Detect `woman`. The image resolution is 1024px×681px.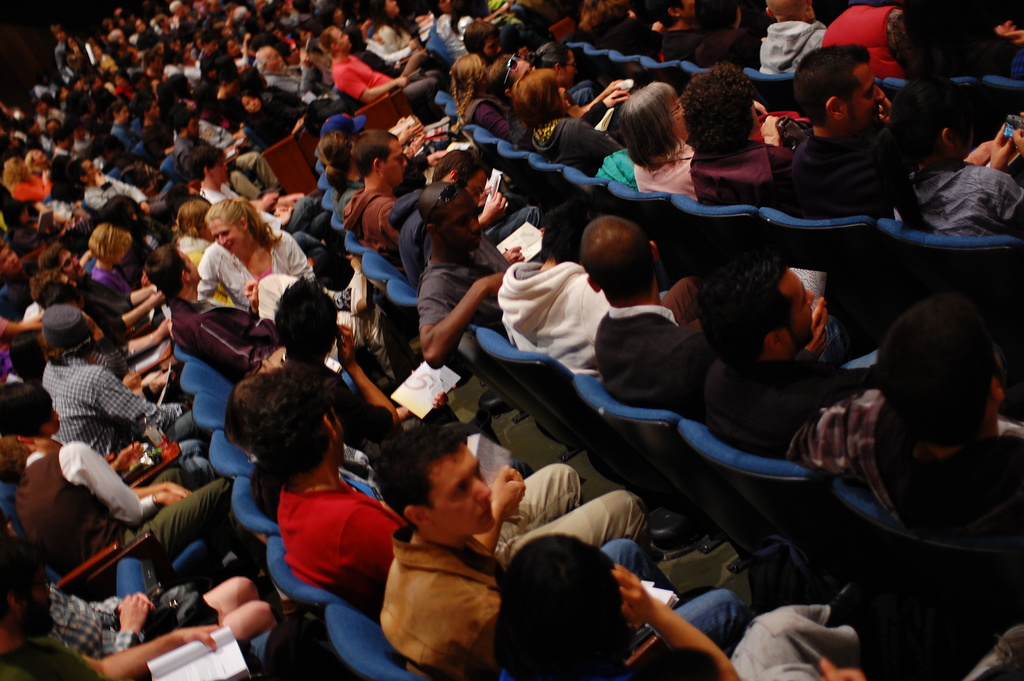
BBox(225, 32, 255, 72).
